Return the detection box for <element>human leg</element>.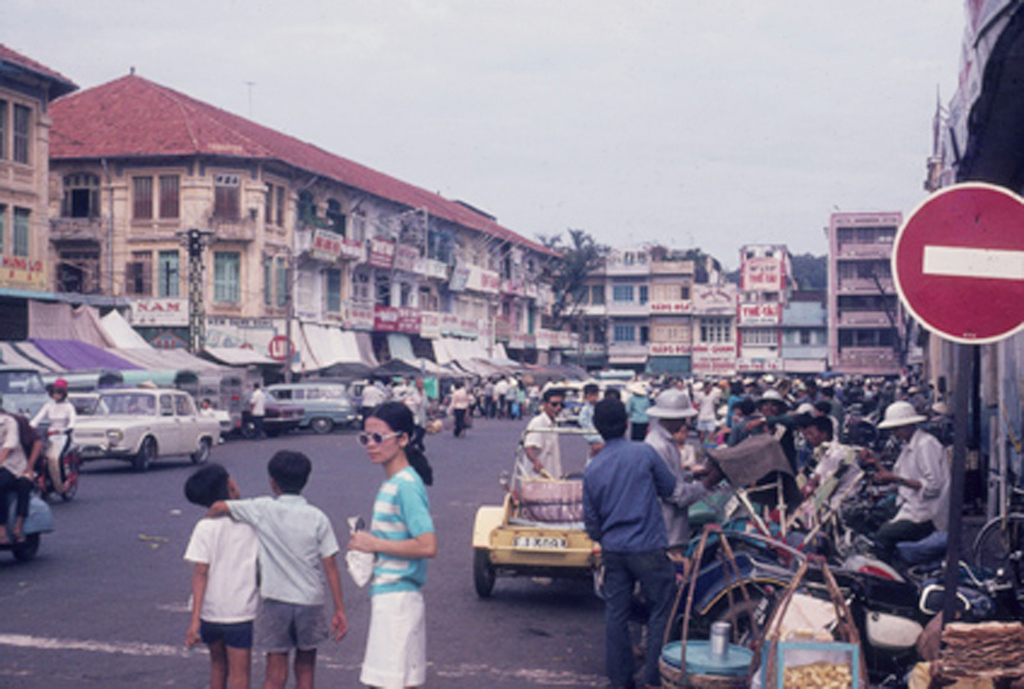
[602,543,636,682].
